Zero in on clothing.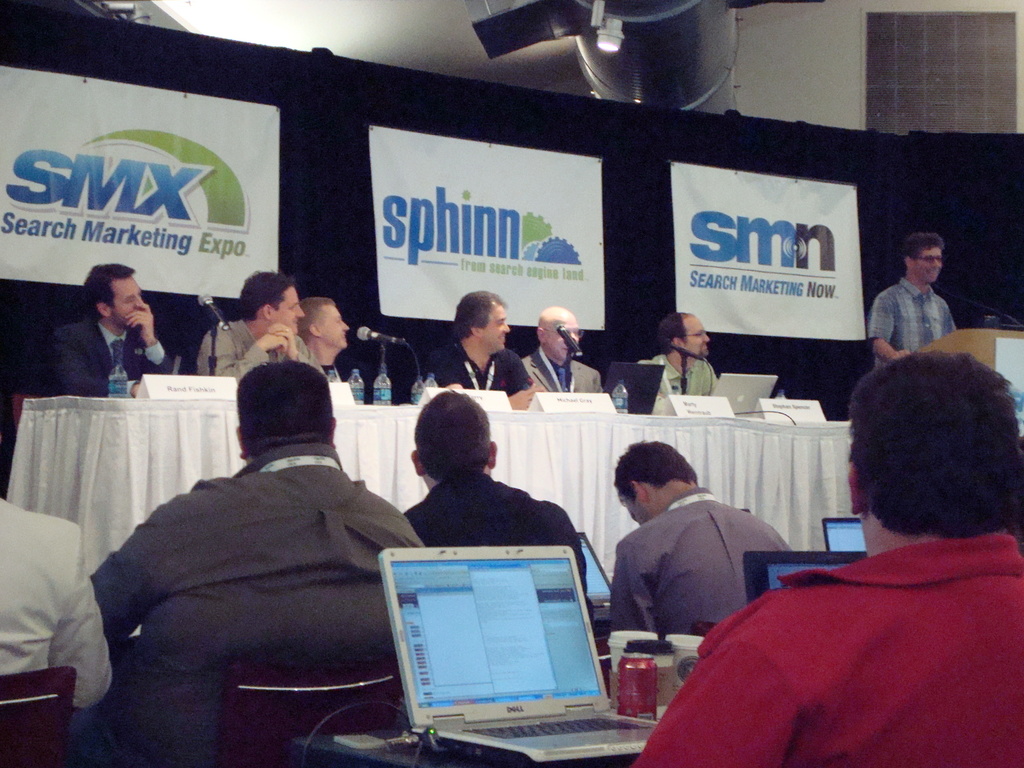
Zeroed in: <box>868,276,956,371</box>.
